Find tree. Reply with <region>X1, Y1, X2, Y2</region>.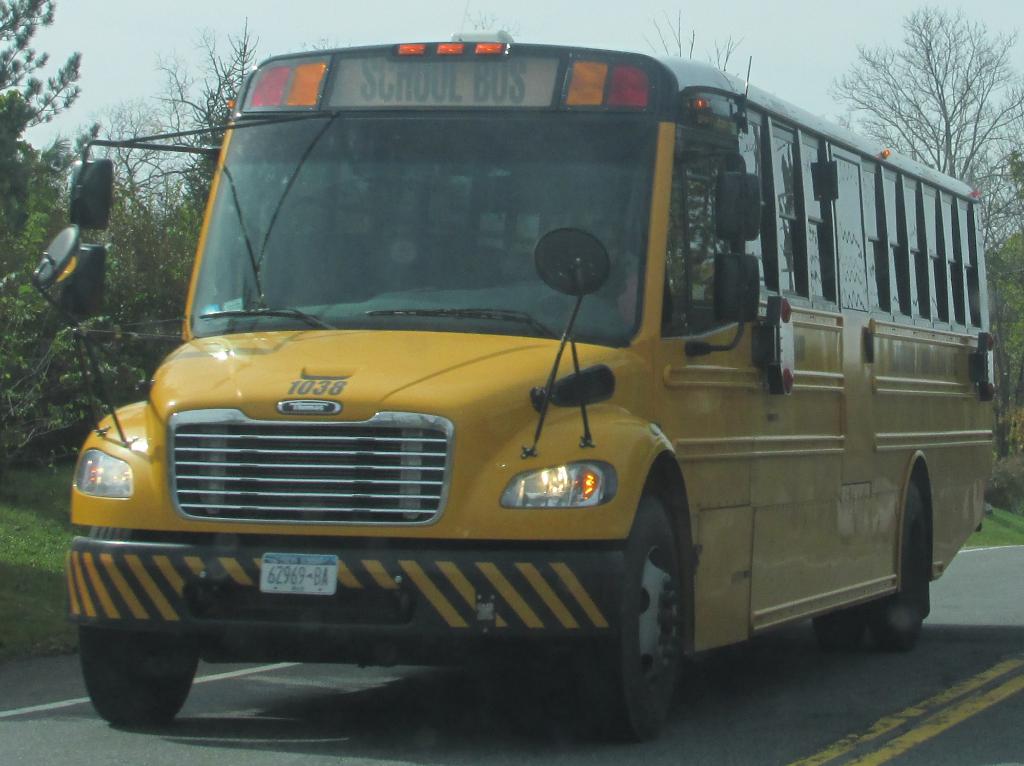
<region>832, 10, 1023, 315</region>.
